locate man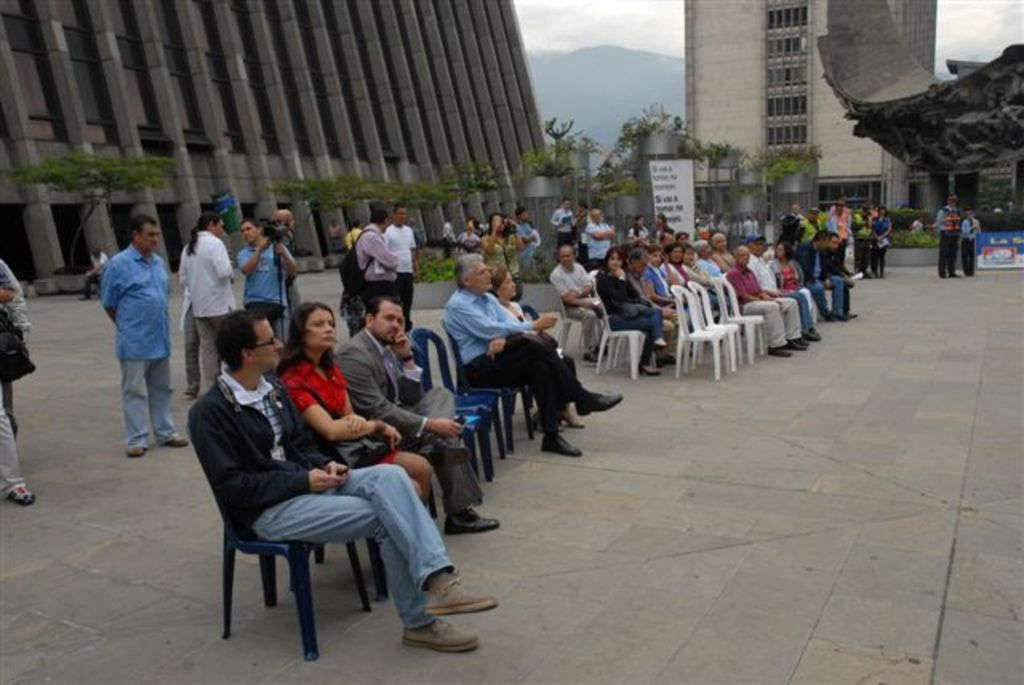
<region>555, 197, 584, 254</region>
